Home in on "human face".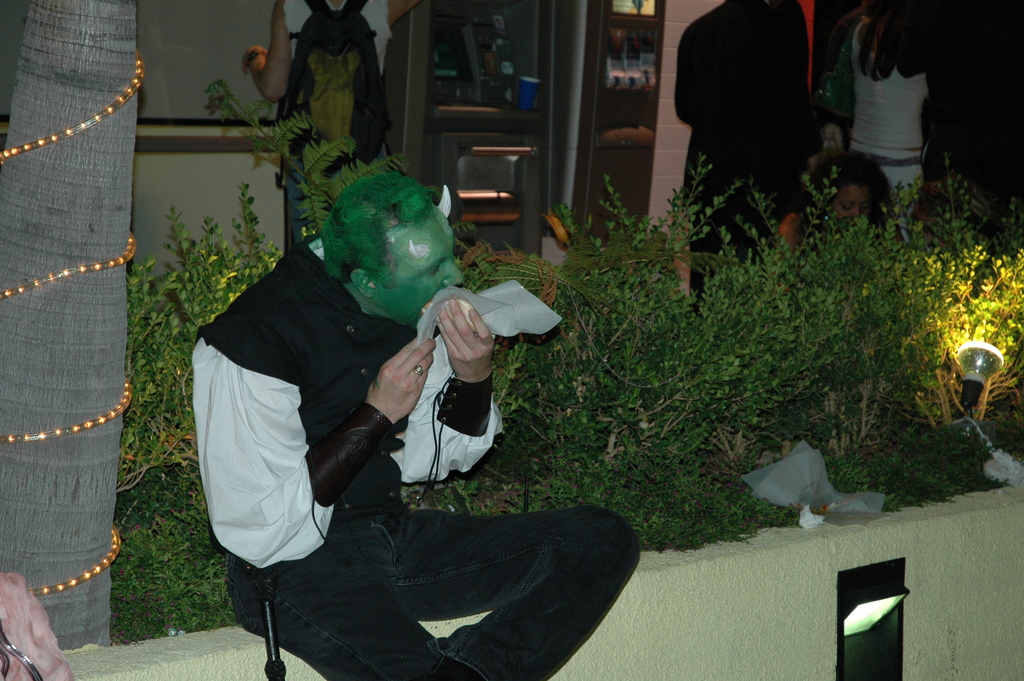
Homed in at left=379, top=206, right=467, bottom=324.
